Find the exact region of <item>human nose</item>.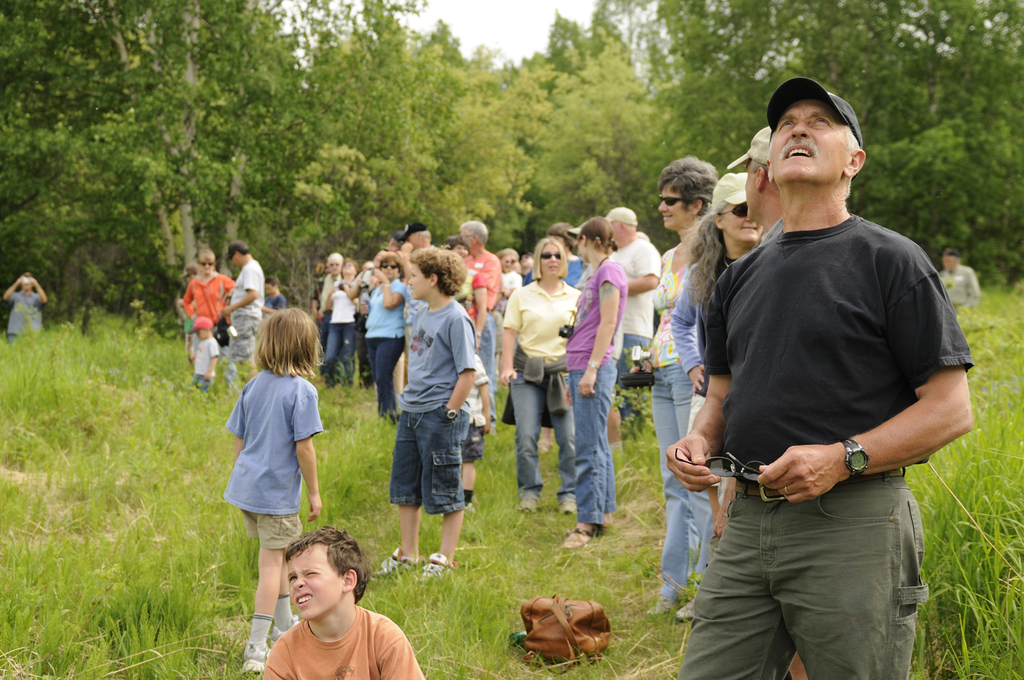
Exact region: <region>657, 199, 668, 212</region>.
